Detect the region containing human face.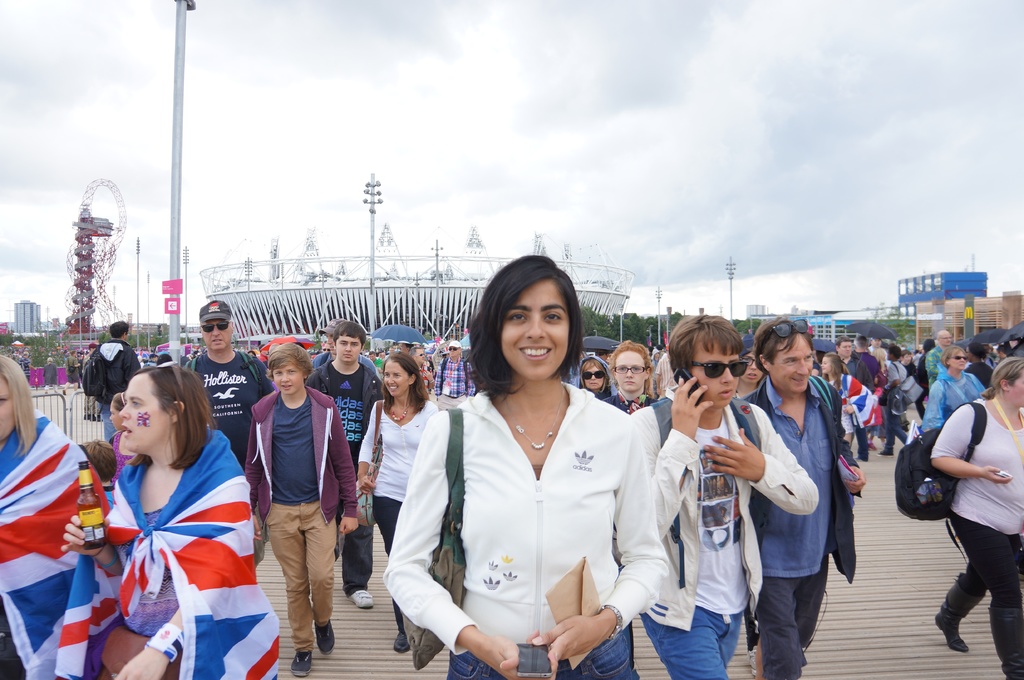
{"left": 500, "top": 288, "right": 572, "bottom": 378}.
